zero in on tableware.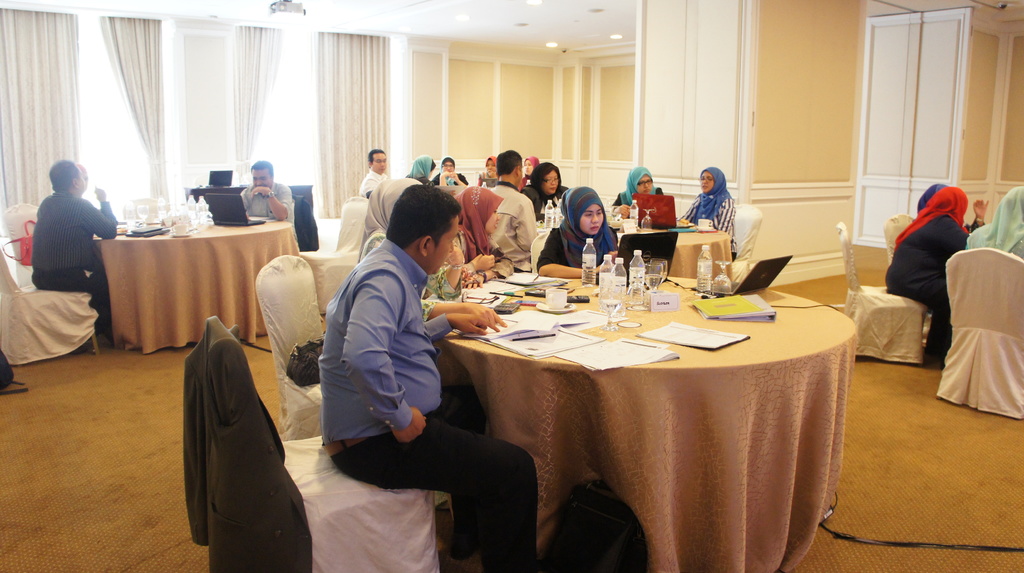
Zeroed in: 596/292/621/328.
